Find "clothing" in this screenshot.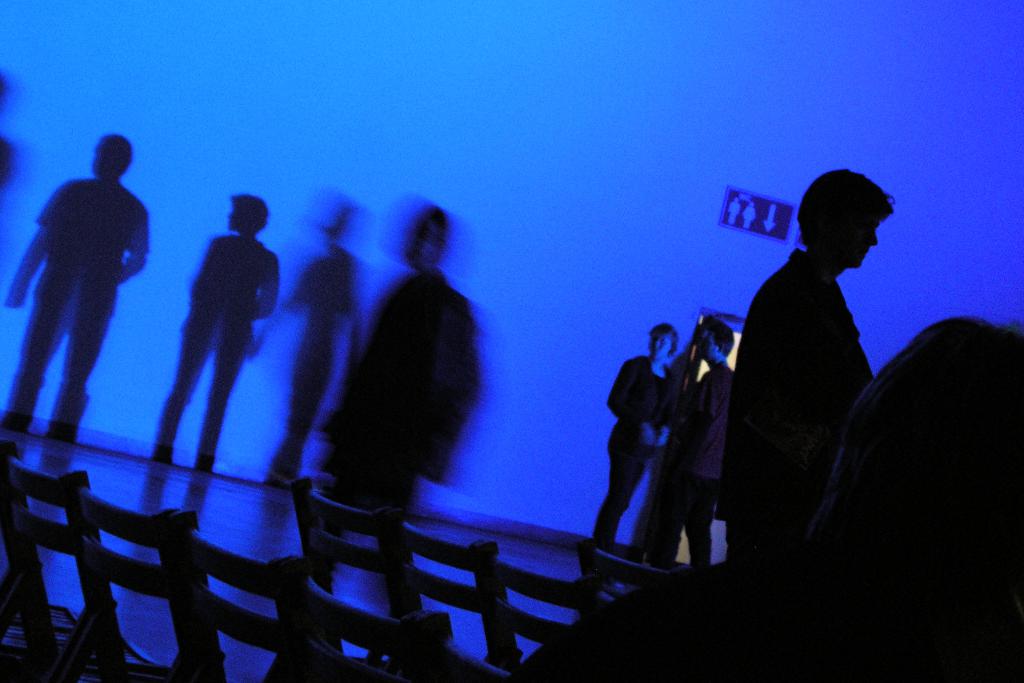
The bounding box for "clothing" is rect(678, 365, 738, 486).
